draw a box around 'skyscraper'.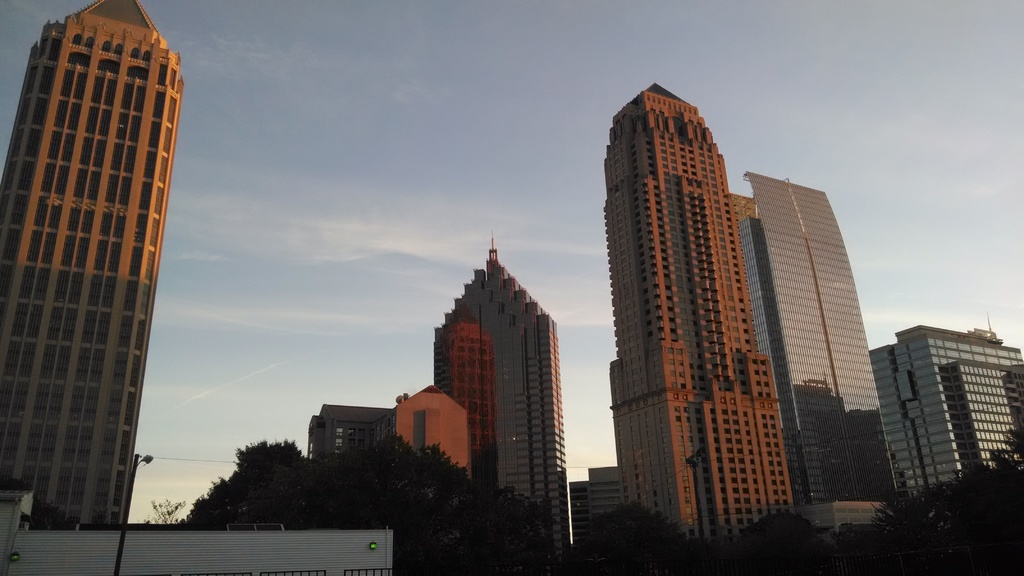
[0, 0, 195, 519].
